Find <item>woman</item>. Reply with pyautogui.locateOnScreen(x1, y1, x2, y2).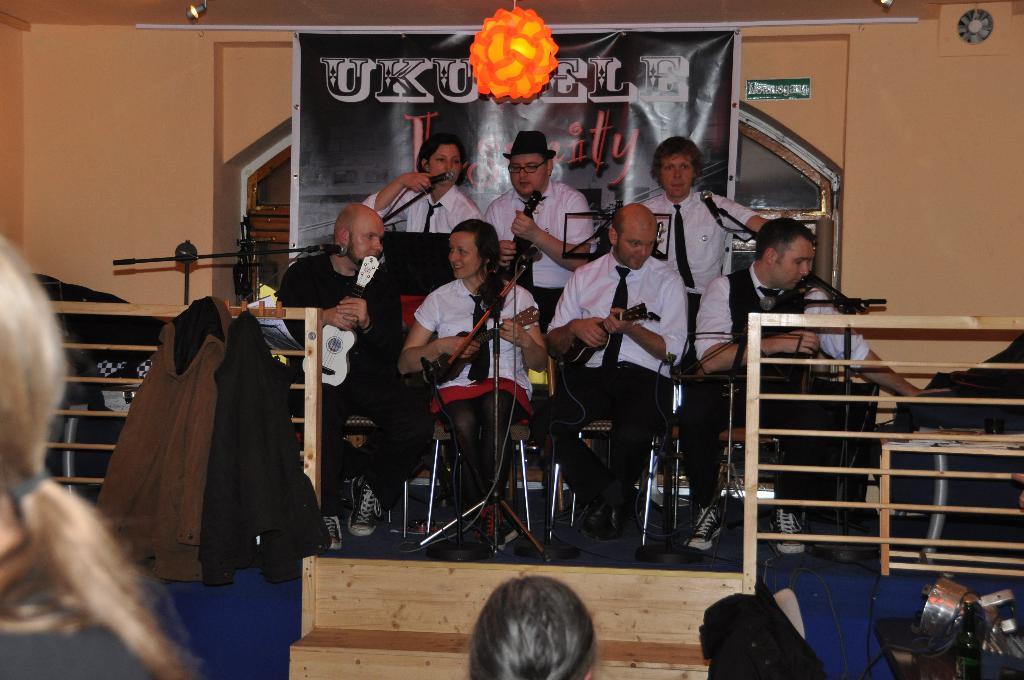
pyautogui.locateOnScreen(465, 576, 595, 679).
